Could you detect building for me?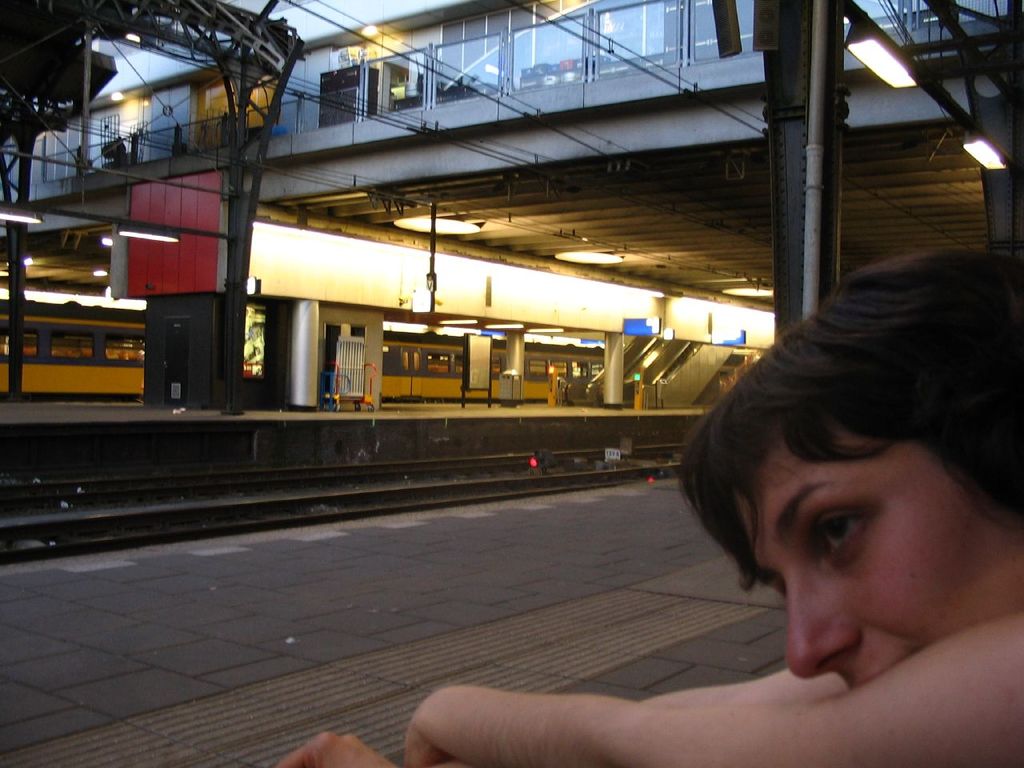
Detection result: [0,0,1023,767].
